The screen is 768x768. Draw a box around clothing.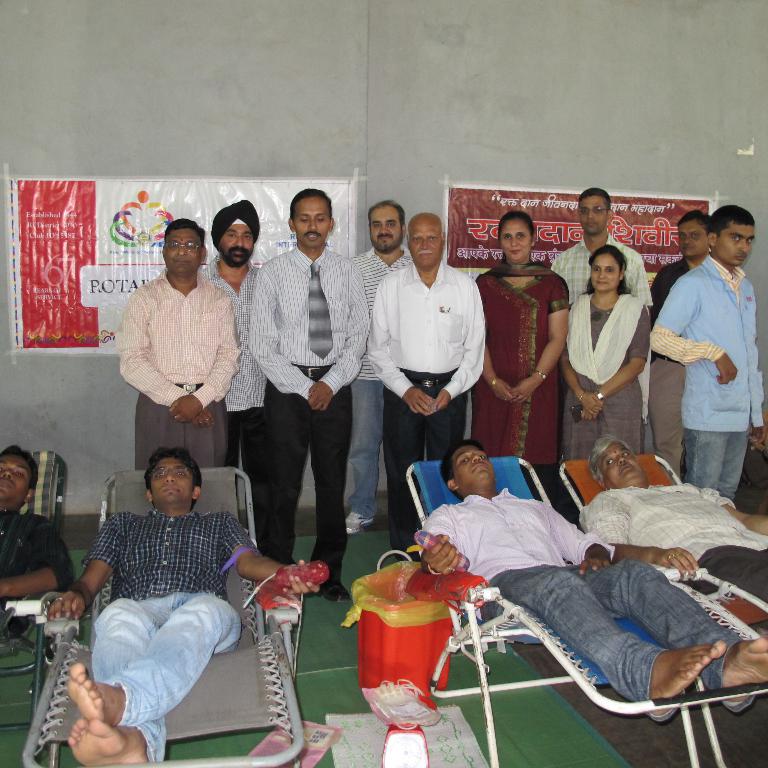
bbox=[559, 286, 660, 460].
